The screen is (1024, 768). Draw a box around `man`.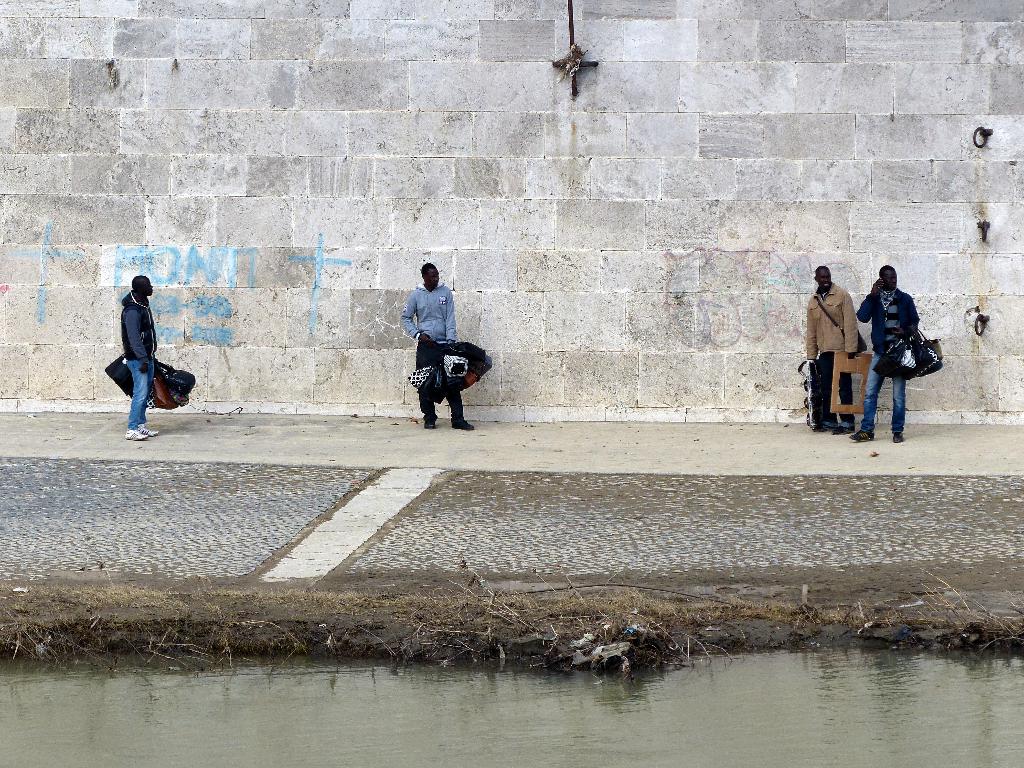
crop(806, 262, 861, 433).
